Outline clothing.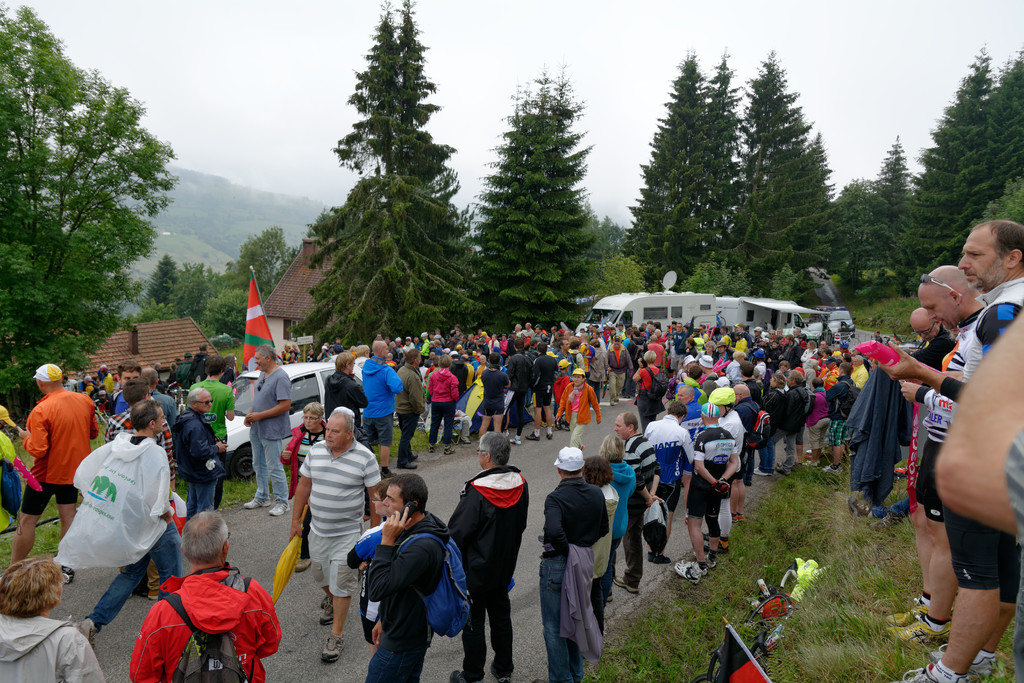
Outline: region(124, 552, 275, 672).
